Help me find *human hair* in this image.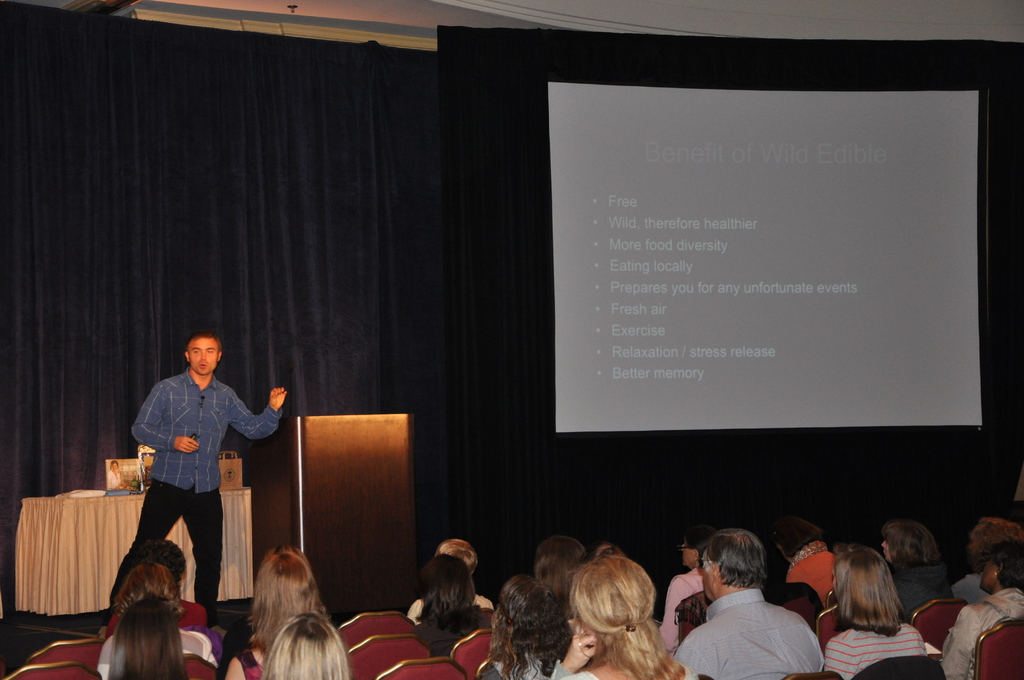
Found it: (x1=564, y1=556, x2=673, y2=666).
